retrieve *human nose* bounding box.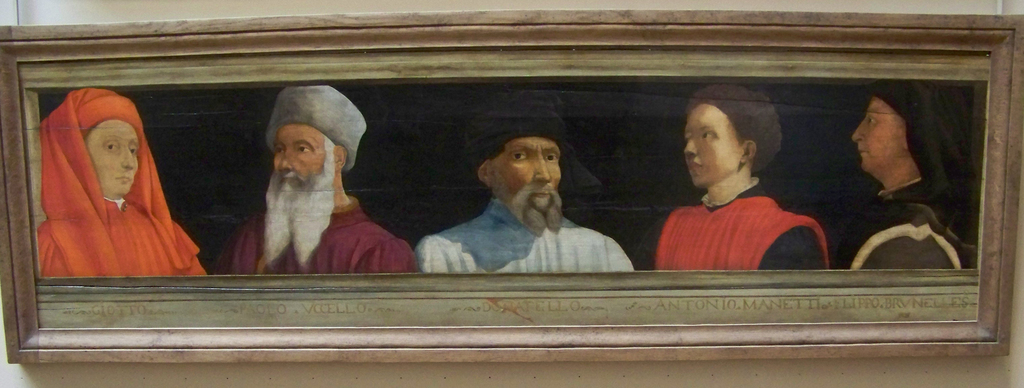
Bounding box: box(276, 149, 295, 175).
